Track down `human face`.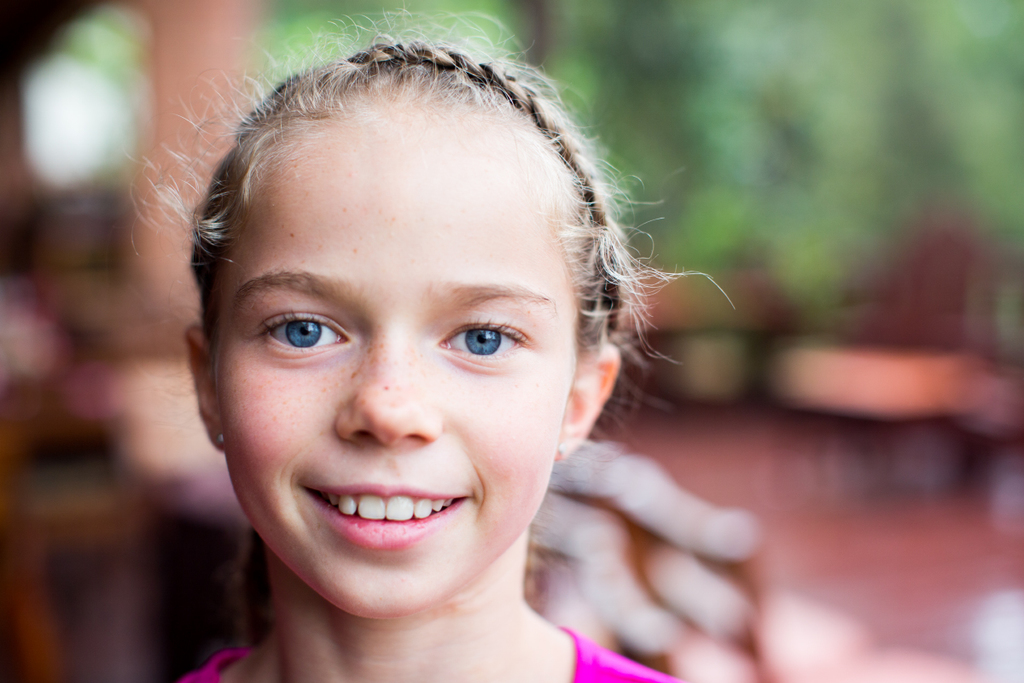
Tracked to [216,87,610,613].
